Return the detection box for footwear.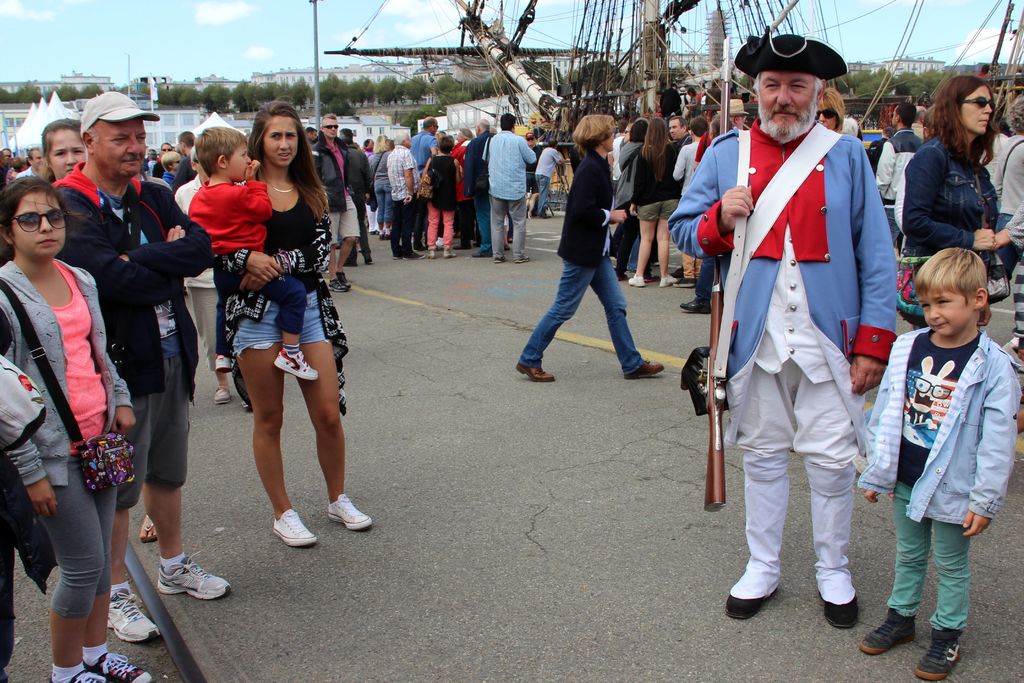
(327,493,377,531).
